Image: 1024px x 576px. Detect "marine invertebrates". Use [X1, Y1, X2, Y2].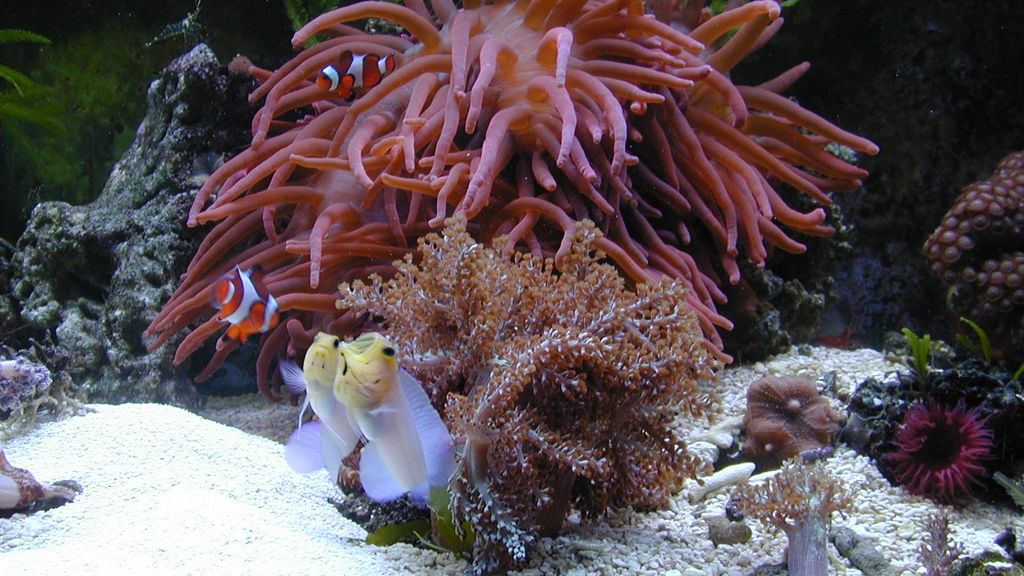
[214, 261, 278, 342].
